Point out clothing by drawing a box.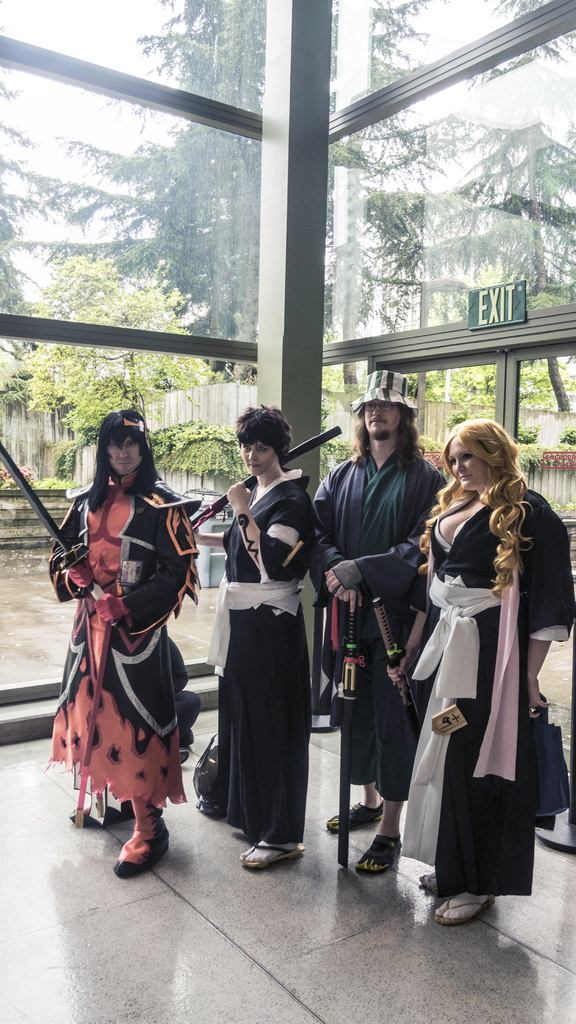
[406,495,549,879].
